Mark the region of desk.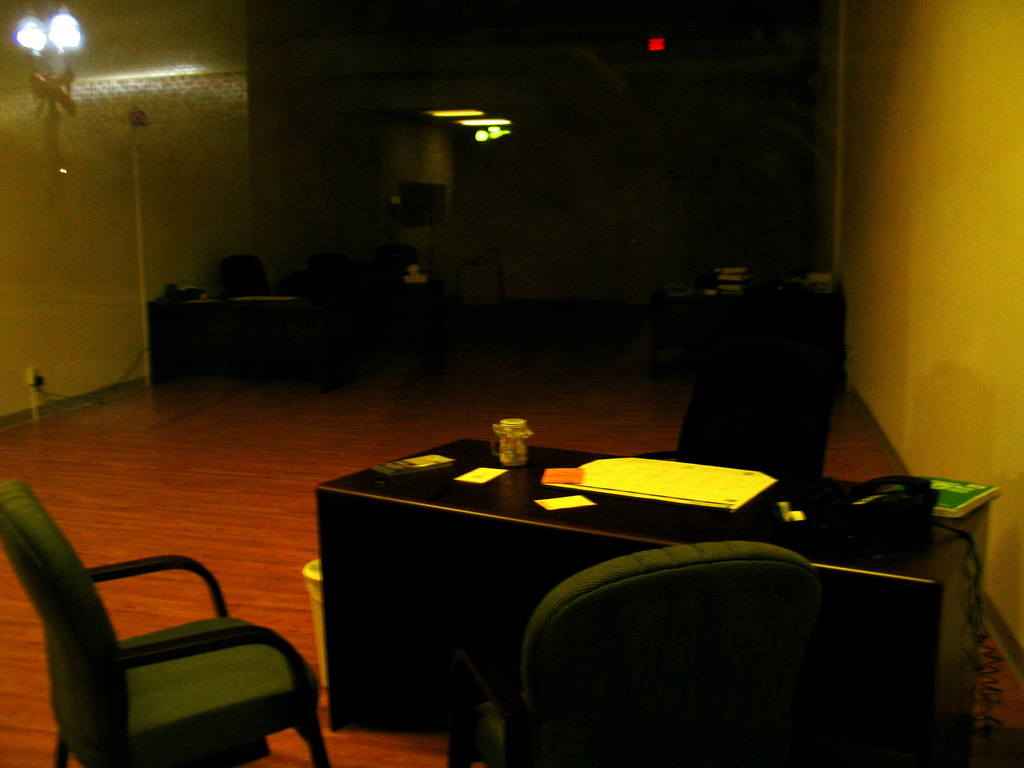
Region: box(648, 273, 847, 385).
